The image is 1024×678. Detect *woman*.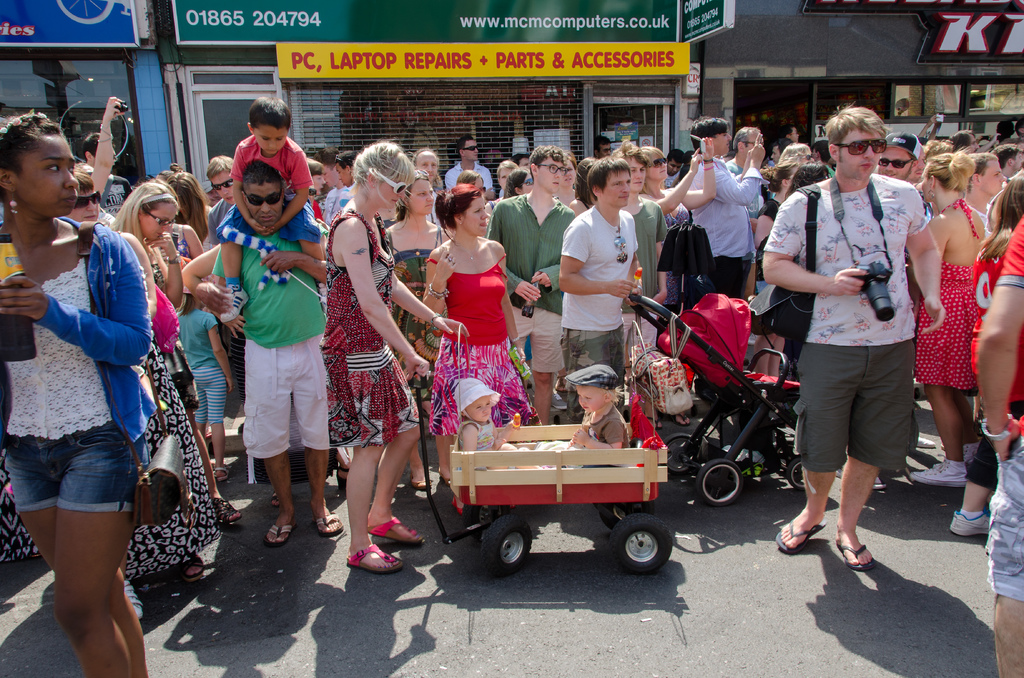
Detection: (0, 113, 150, 677).
